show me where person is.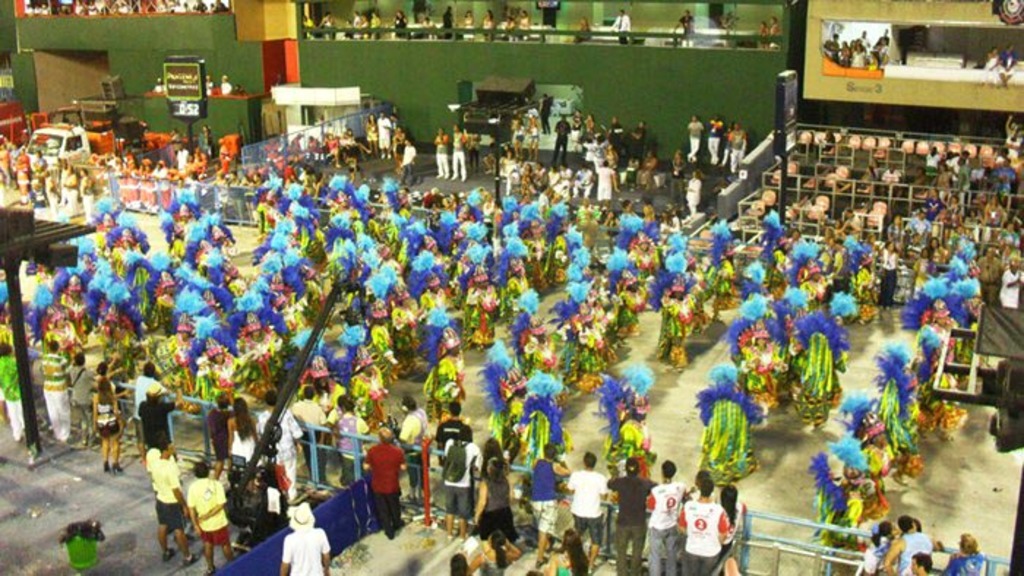
person is at (859,520,889,567).
